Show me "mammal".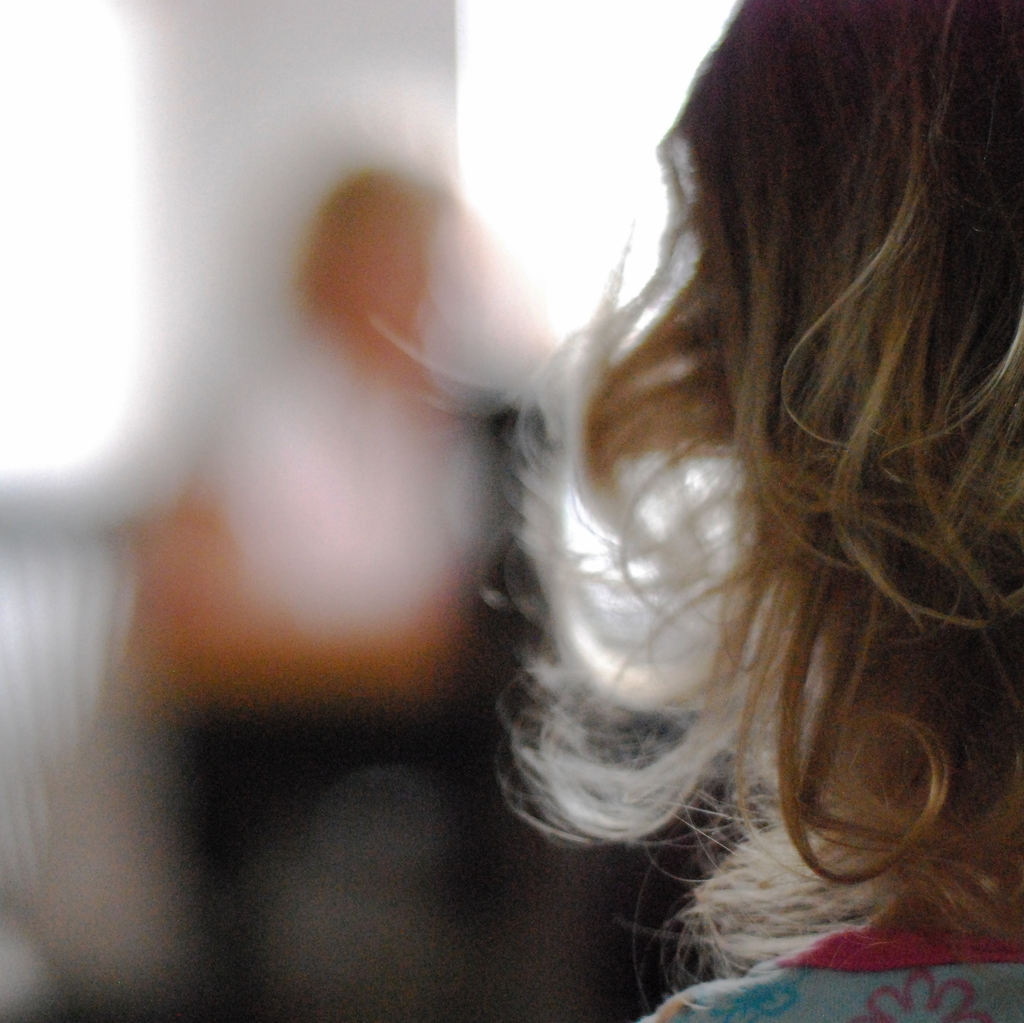
"mammal" is here: [left=490, top=0, right=1003, bottom=1009].
